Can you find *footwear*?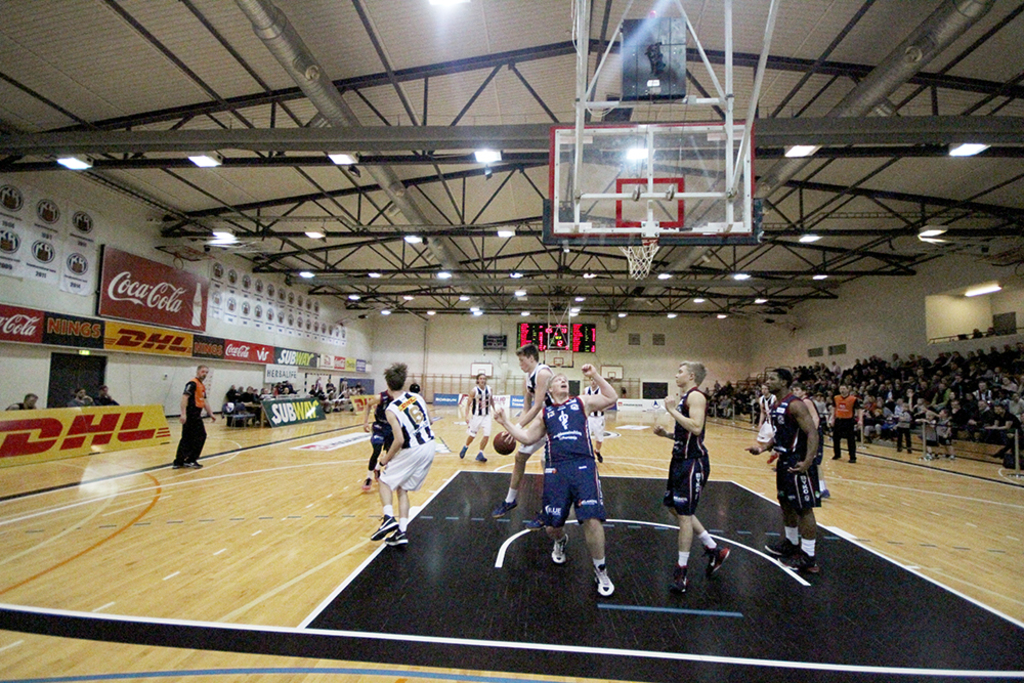
Yes, bounding box: [496, 496, 514, 516].
